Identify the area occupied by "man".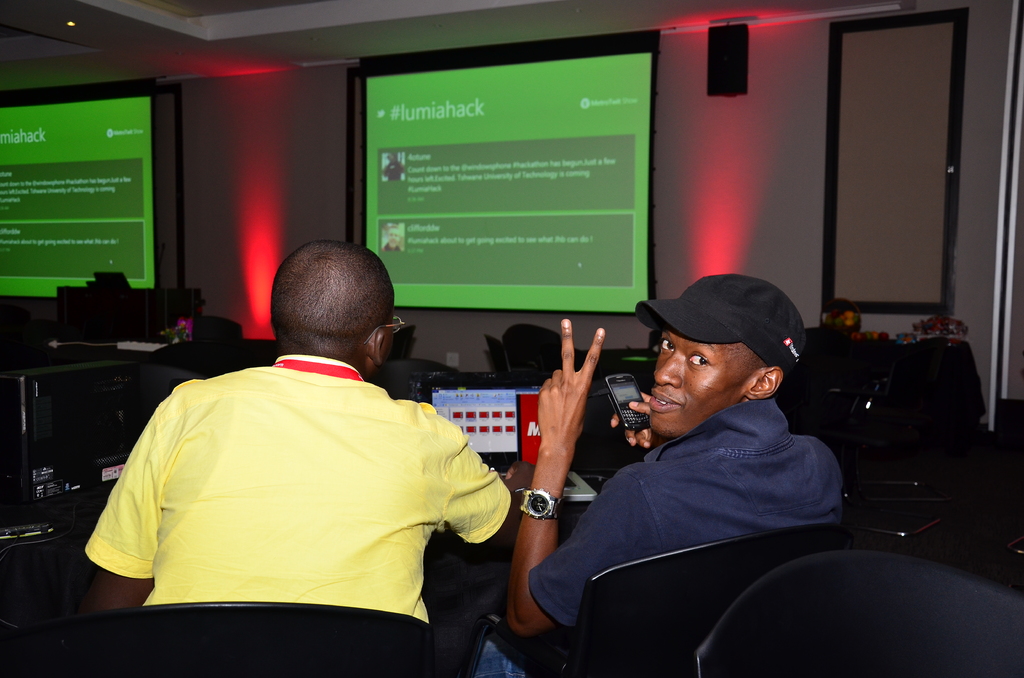
Area: l=68, t=238, r=525, b=613.
